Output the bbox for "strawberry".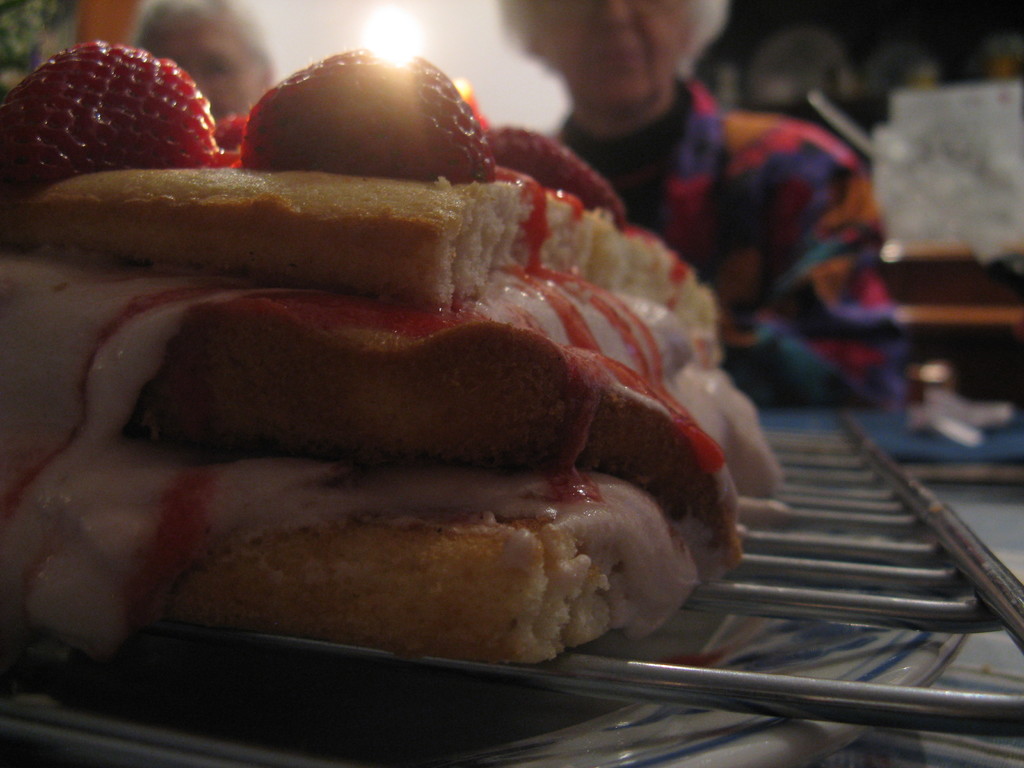
[left=0, top=29, right=214, bottom=183].
